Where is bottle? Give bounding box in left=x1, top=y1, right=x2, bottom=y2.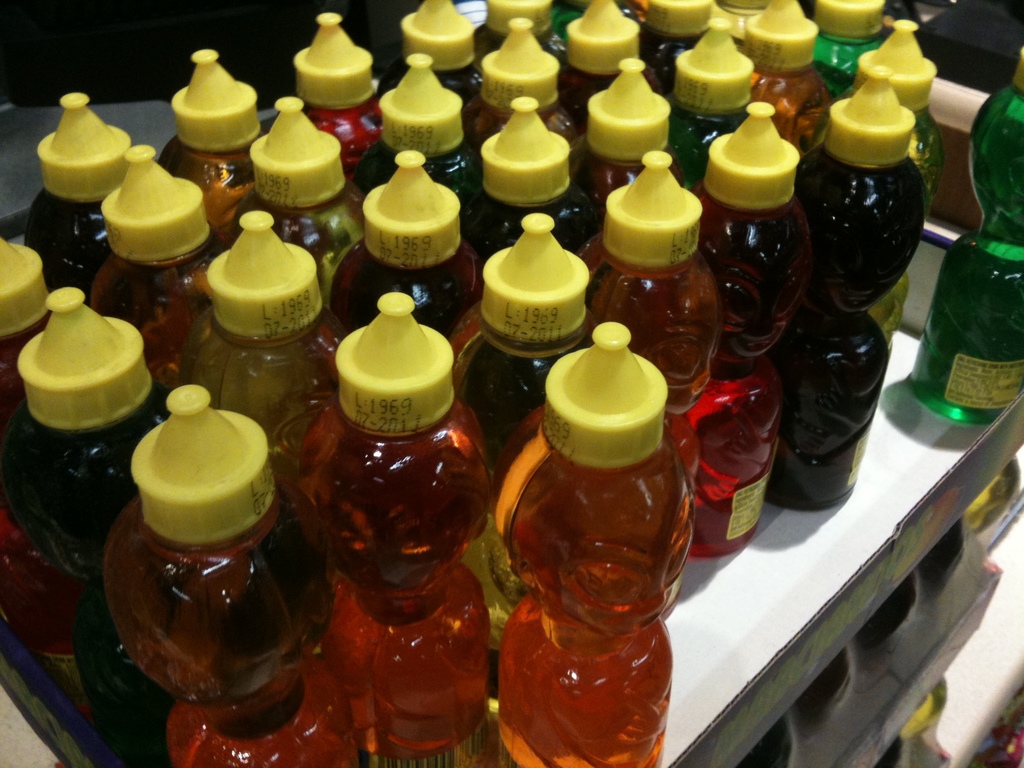
left=184, top=204, right=339, bottom=466.
